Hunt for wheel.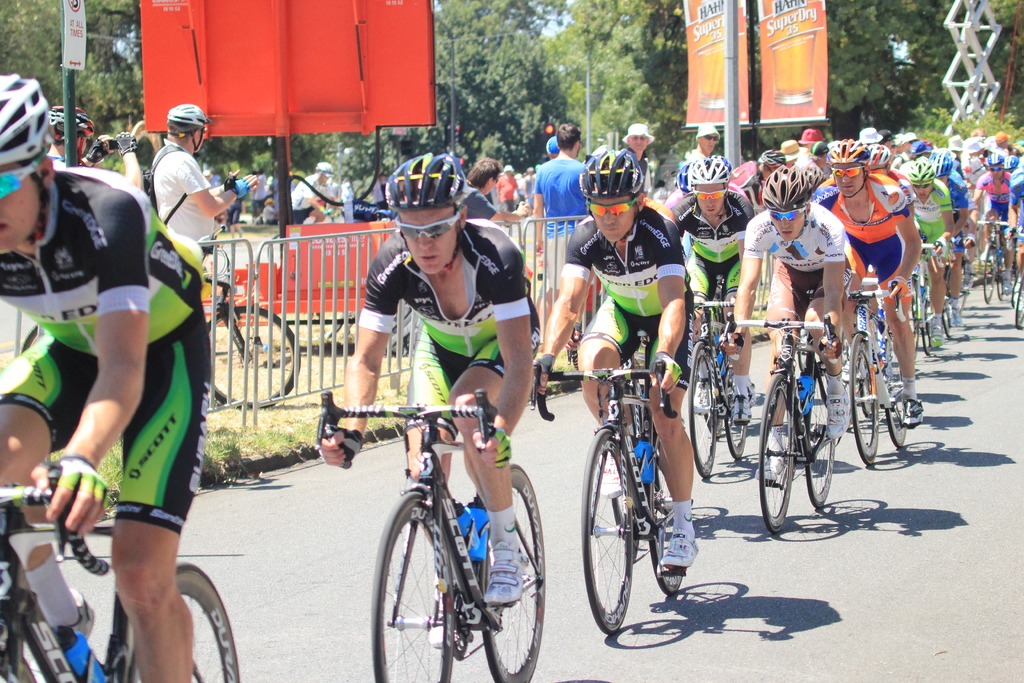
Hunted down at <box>758,373,794,532</box>.
